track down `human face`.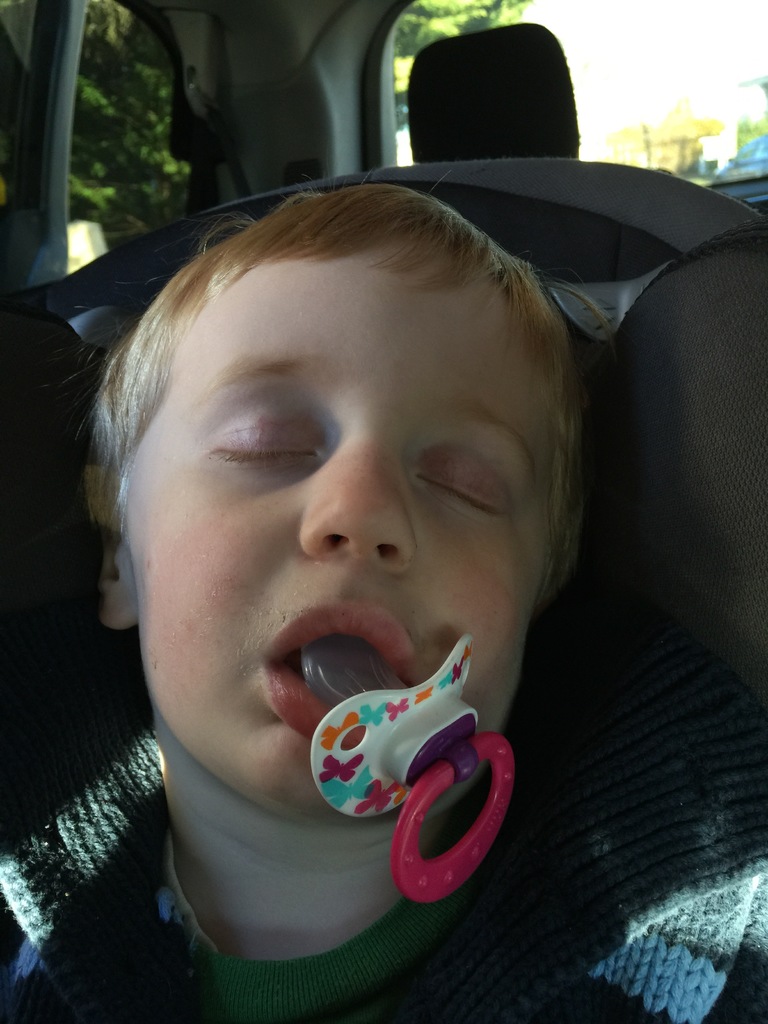
Tracked to [115,227,550,822].
